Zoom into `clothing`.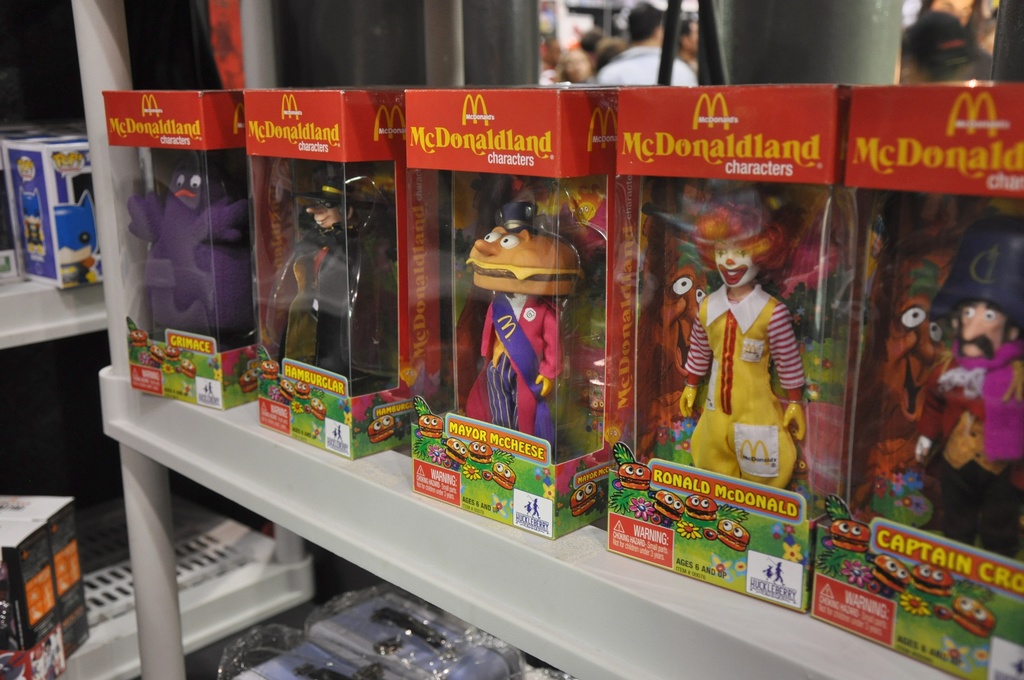
Zoom target: [x1=919, y1=343, x2=1021, y2=555].
